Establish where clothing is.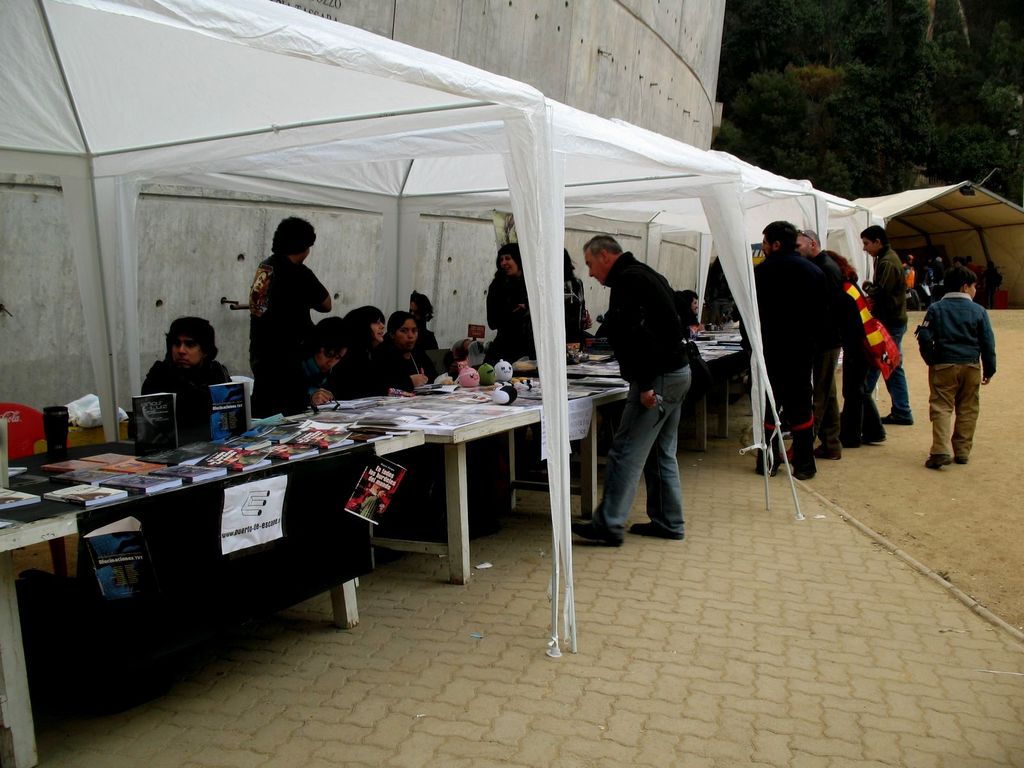
Established at (left=136, top=352, right=233, bottom=450).
